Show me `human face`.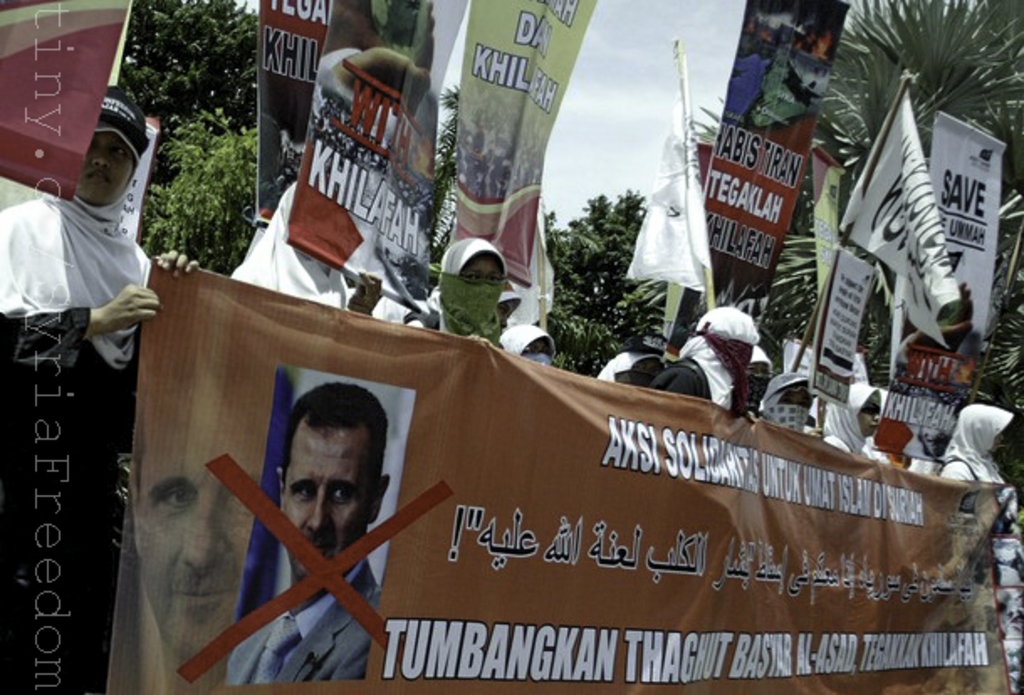
`human face` is here: [81, 128, 136, 201].
